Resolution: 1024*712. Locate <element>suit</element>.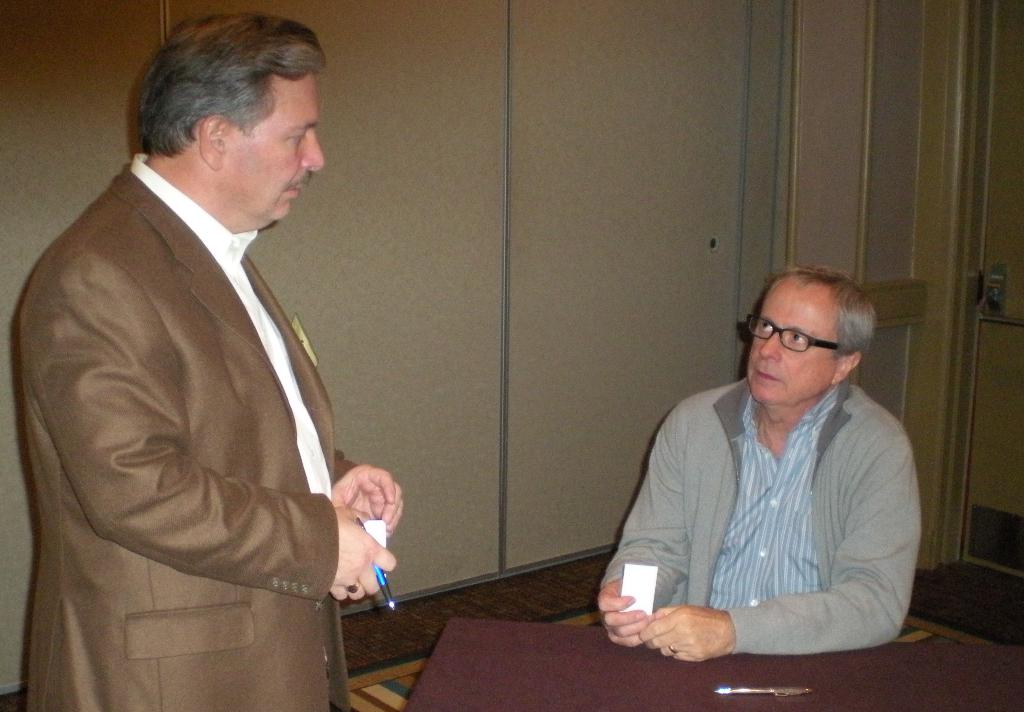
47/131/416/676.
